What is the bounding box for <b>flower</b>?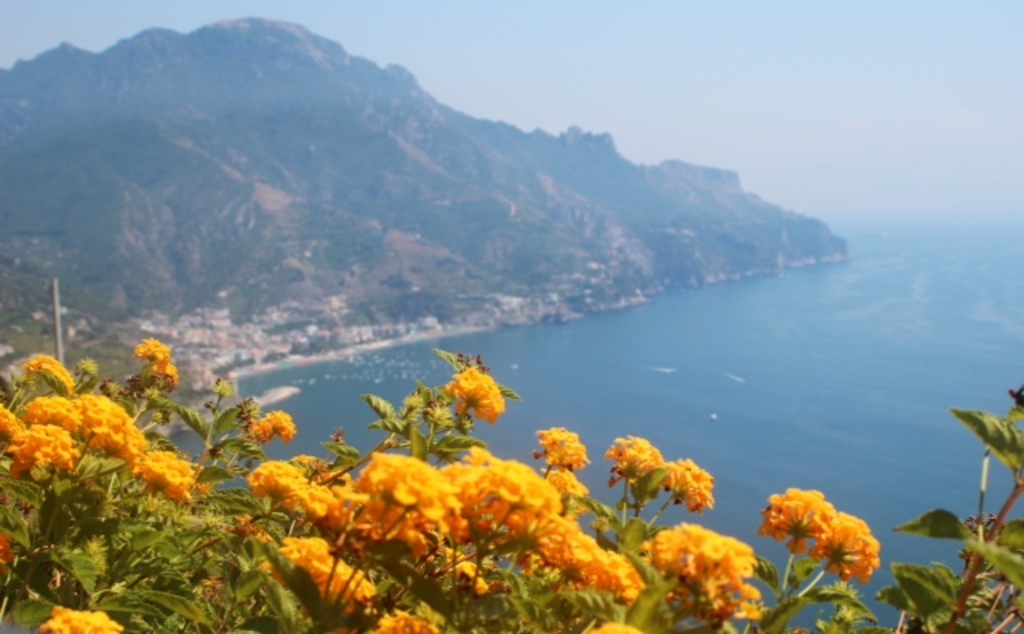
box(40, 599, 125, 632).
